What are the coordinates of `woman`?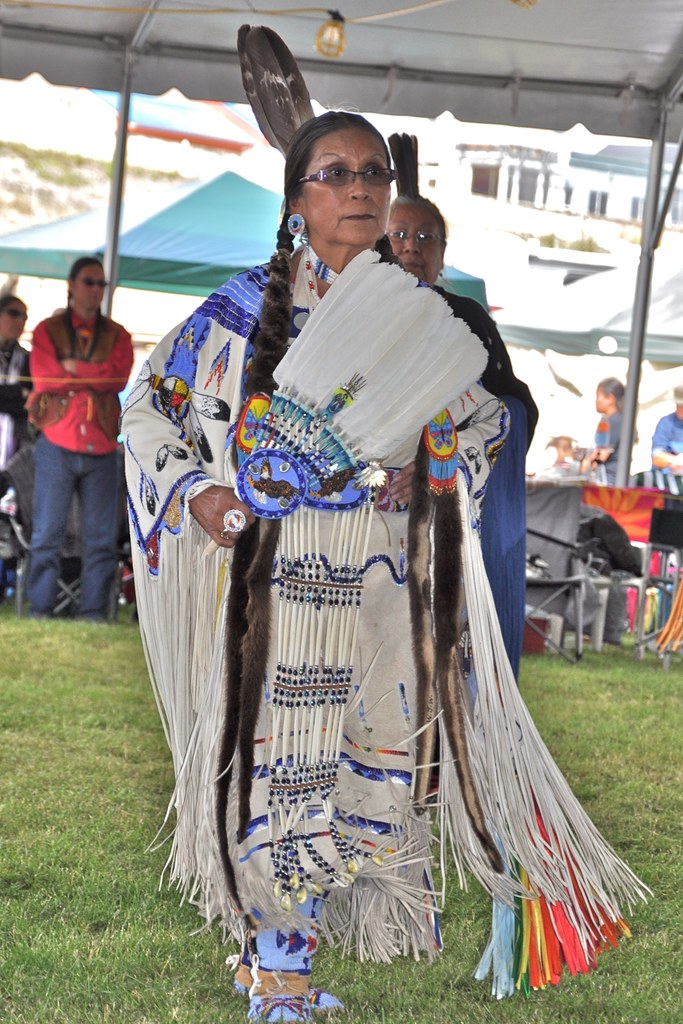
x1=115, y1=22, x2=655, y2=1023.
